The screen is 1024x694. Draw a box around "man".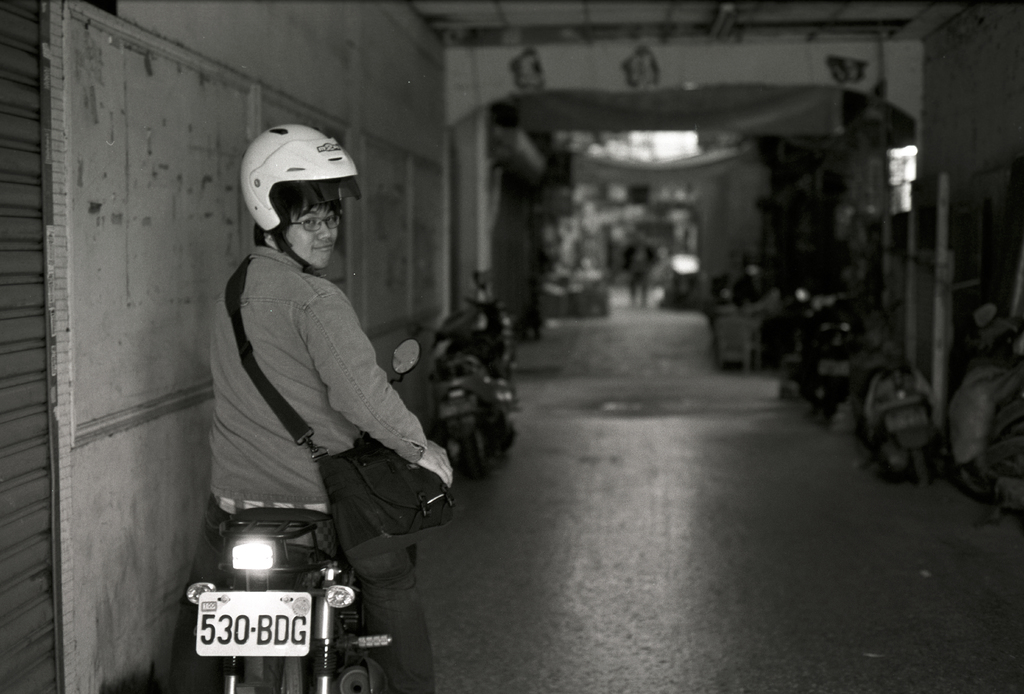
l=616, t=229, r=664, b=310.
